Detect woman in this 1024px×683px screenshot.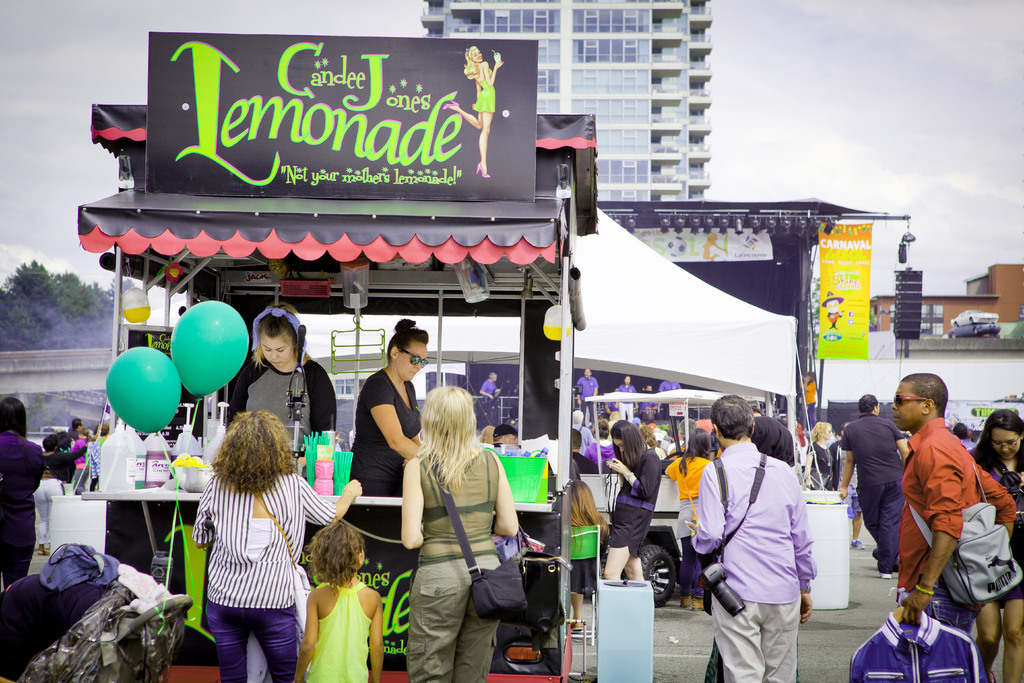
Detection: {"left": 442, "top": 44, "right": 504, "bottom": 178}.
